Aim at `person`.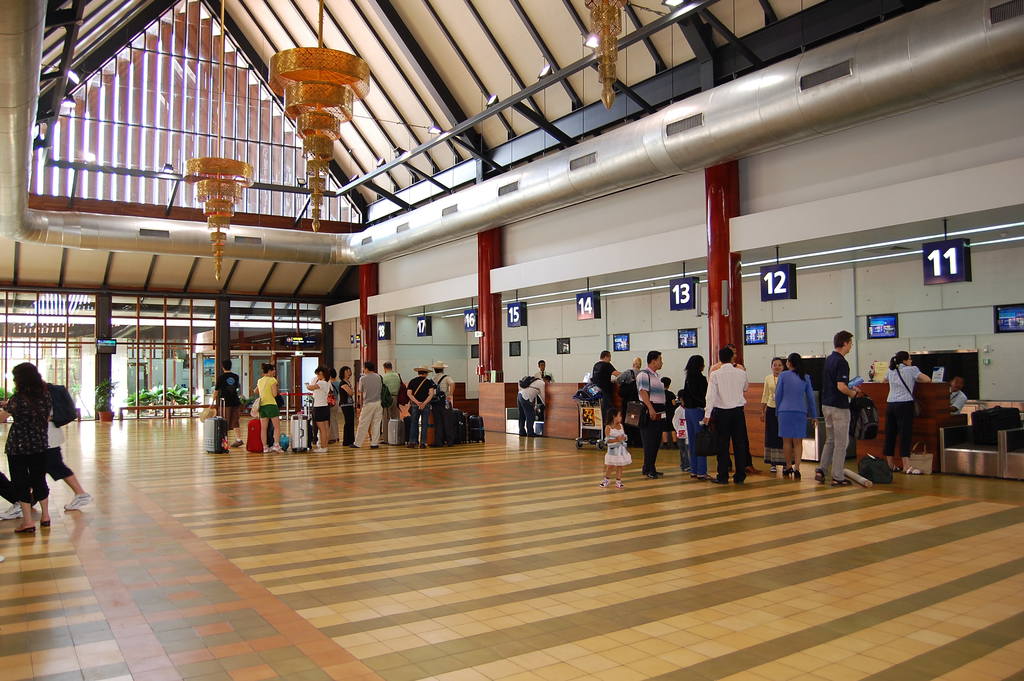
Aimed at (left=885, top=349, right=938, bottom=473).
